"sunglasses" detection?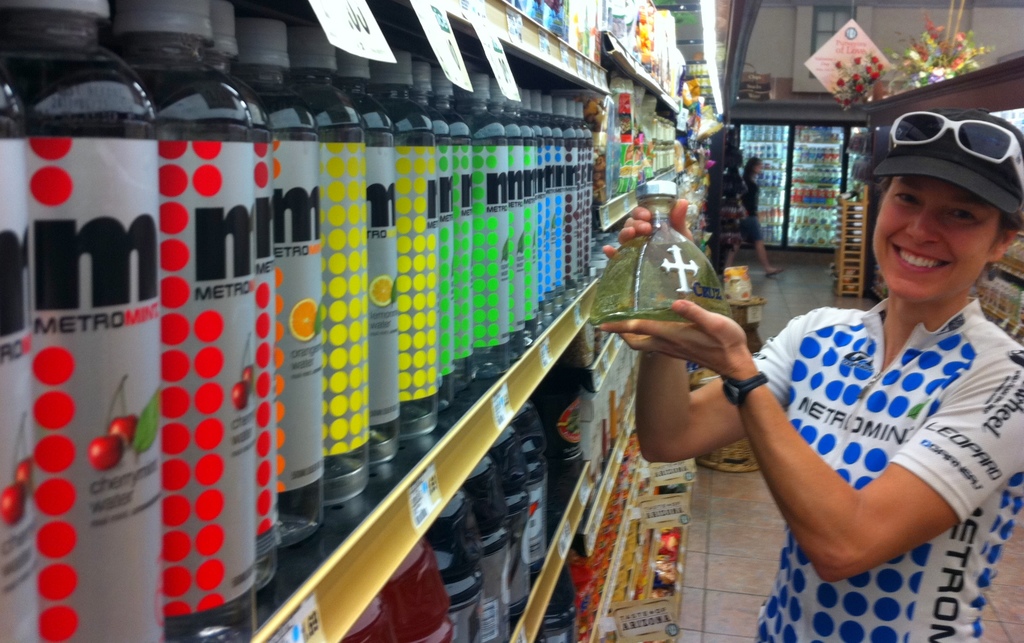
BBox(893, 112, 1023, 188)
